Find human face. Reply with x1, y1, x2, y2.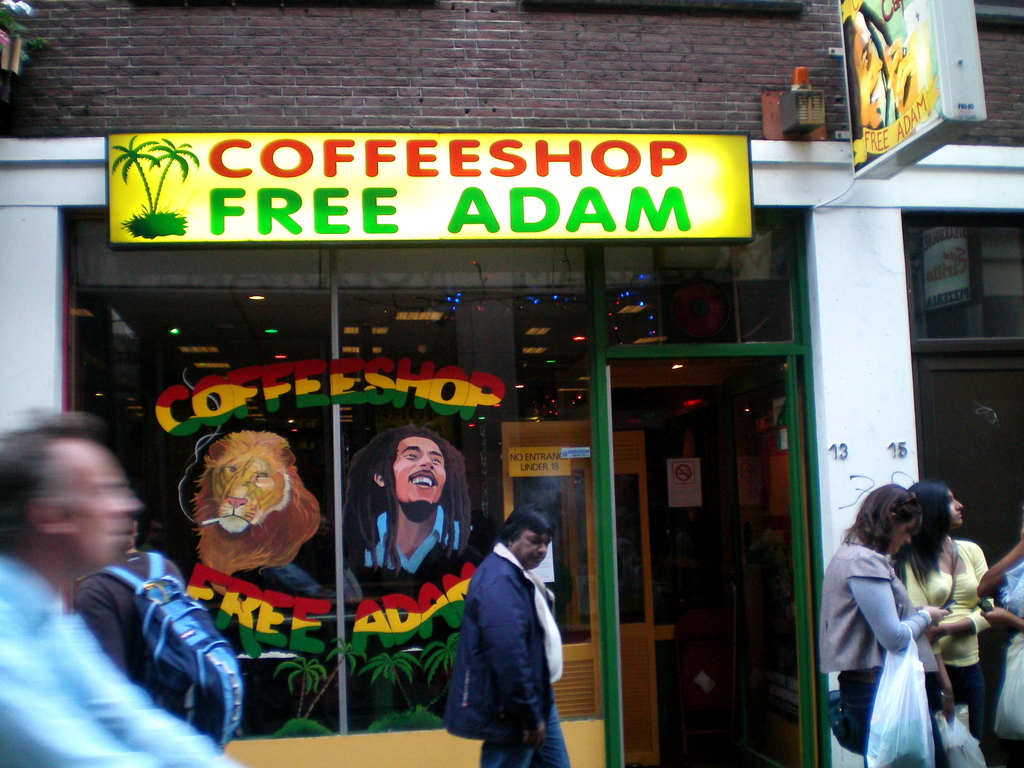
68, 438, 145, 565.
